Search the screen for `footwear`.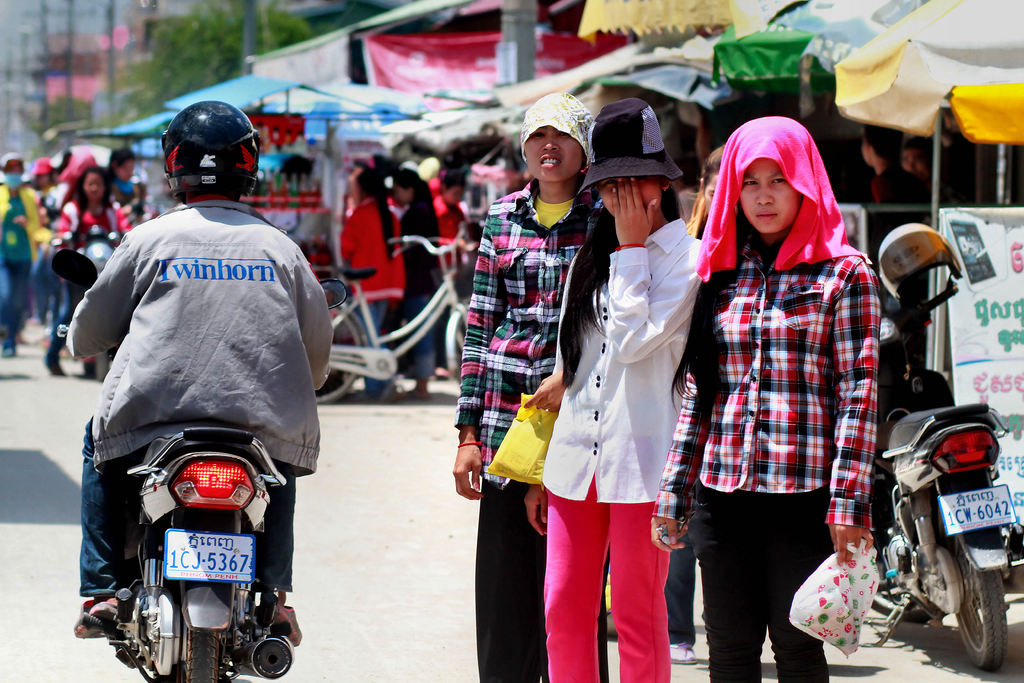
Found at [275, 601, 304, 647].
